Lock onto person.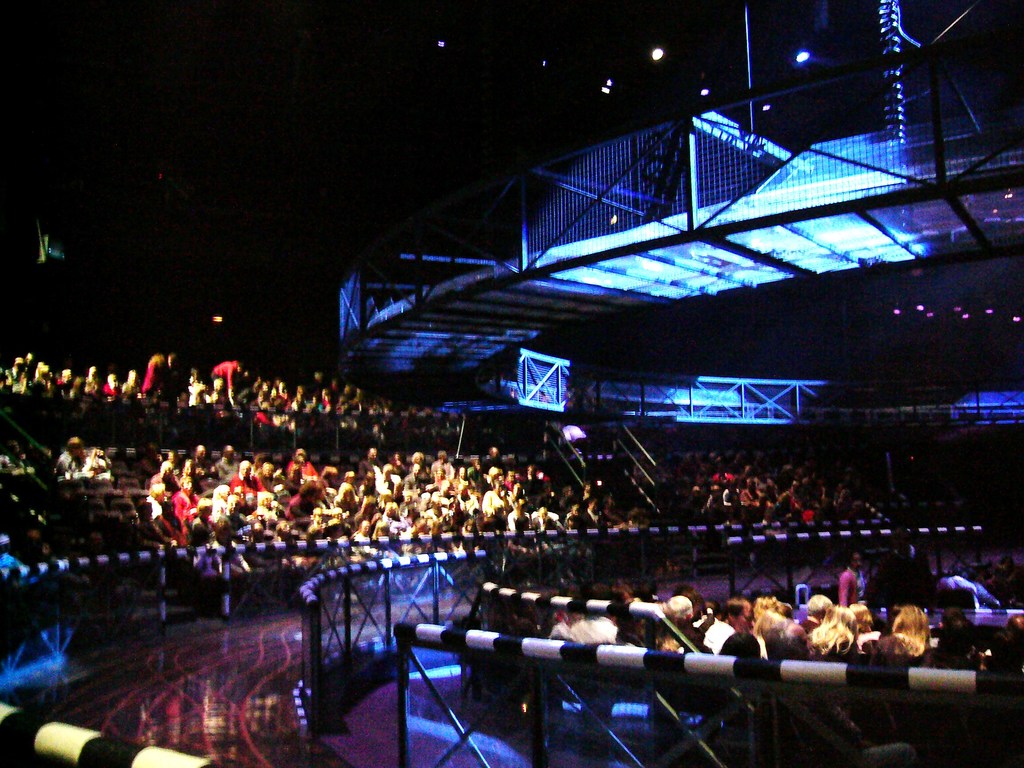
Locked: box=[836, 553, 868, 601].
